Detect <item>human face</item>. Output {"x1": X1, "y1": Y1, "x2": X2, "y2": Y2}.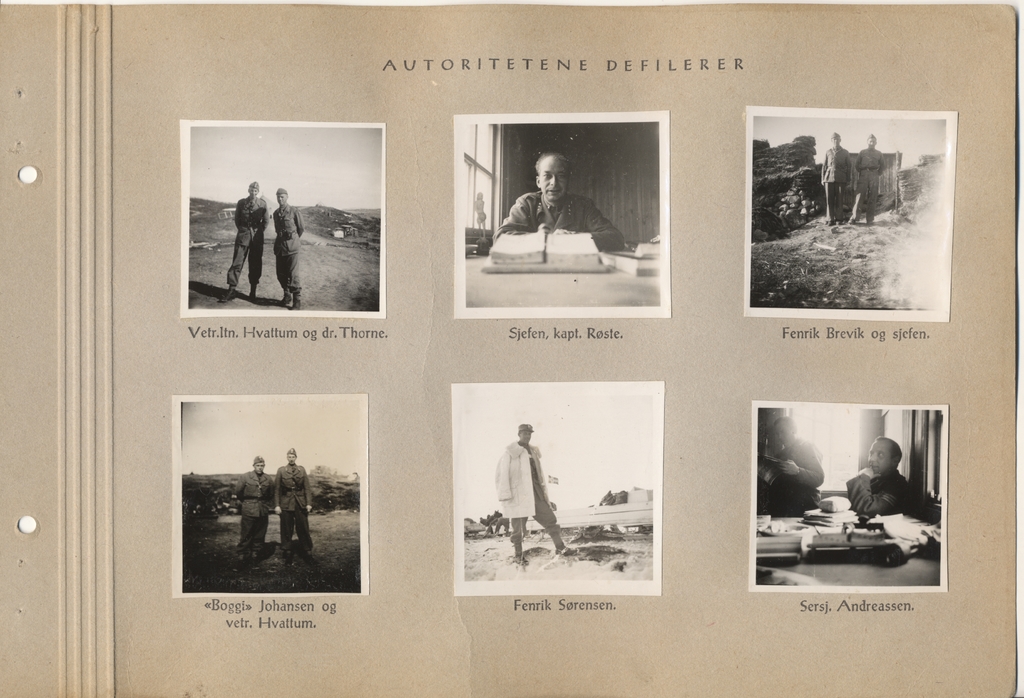
{"x1": 538, "y1": 156, "x2": 569, "y2": 204}.
